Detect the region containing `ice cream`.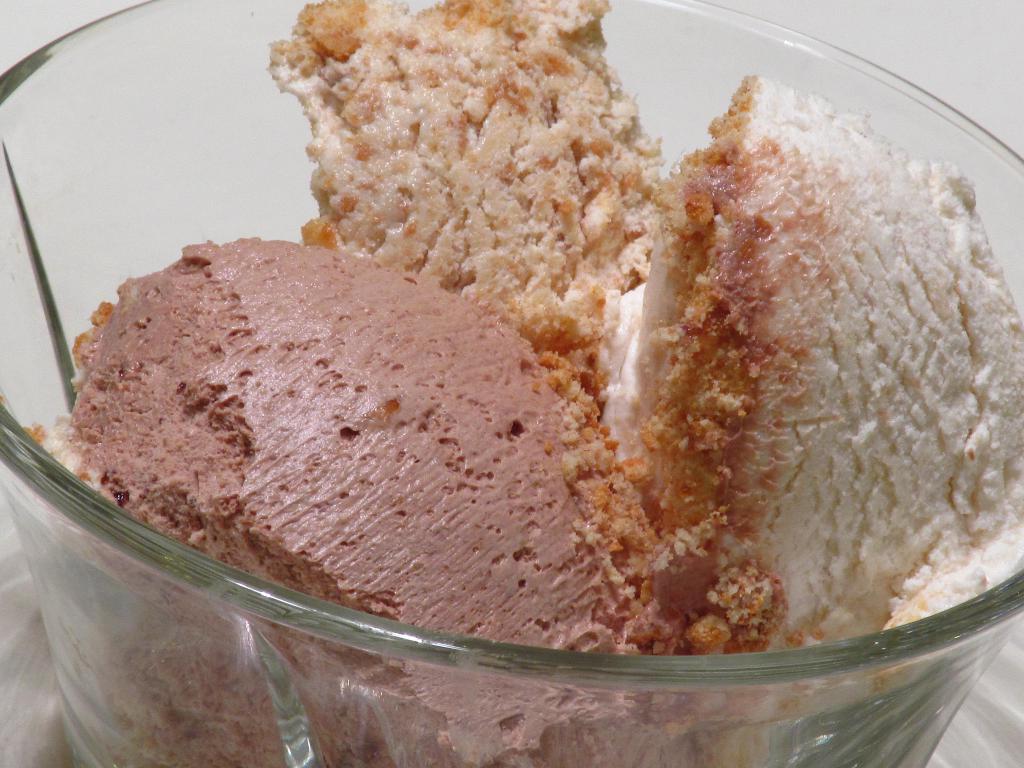
271 0 674 399.
